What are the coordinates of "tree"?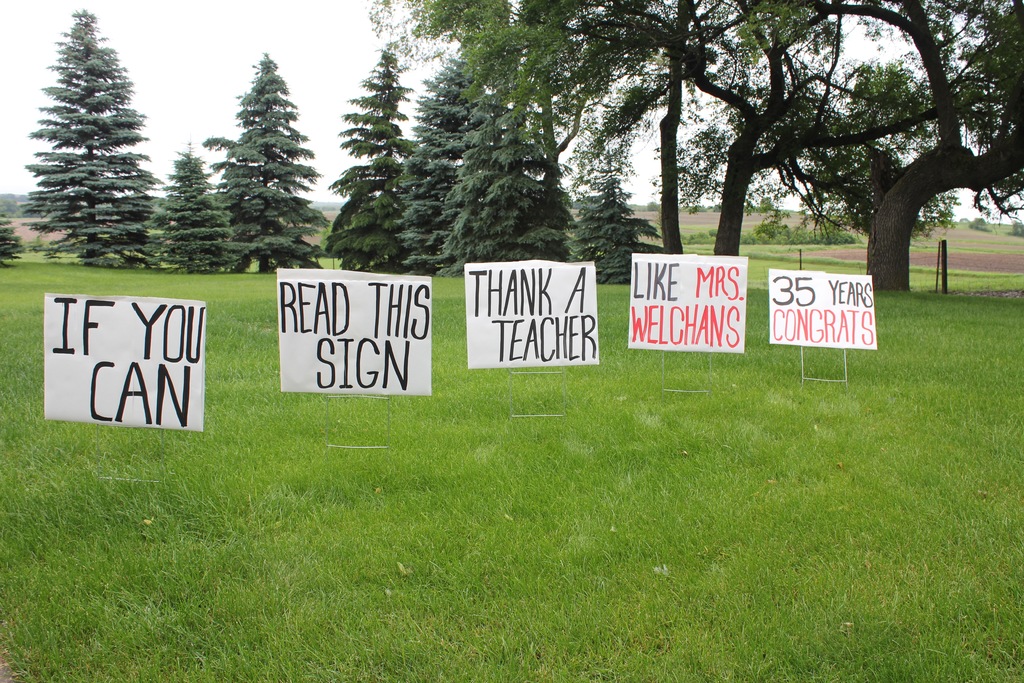
{"x1": 376, "y1": 51, "x2": 481, "y2": 270}.
